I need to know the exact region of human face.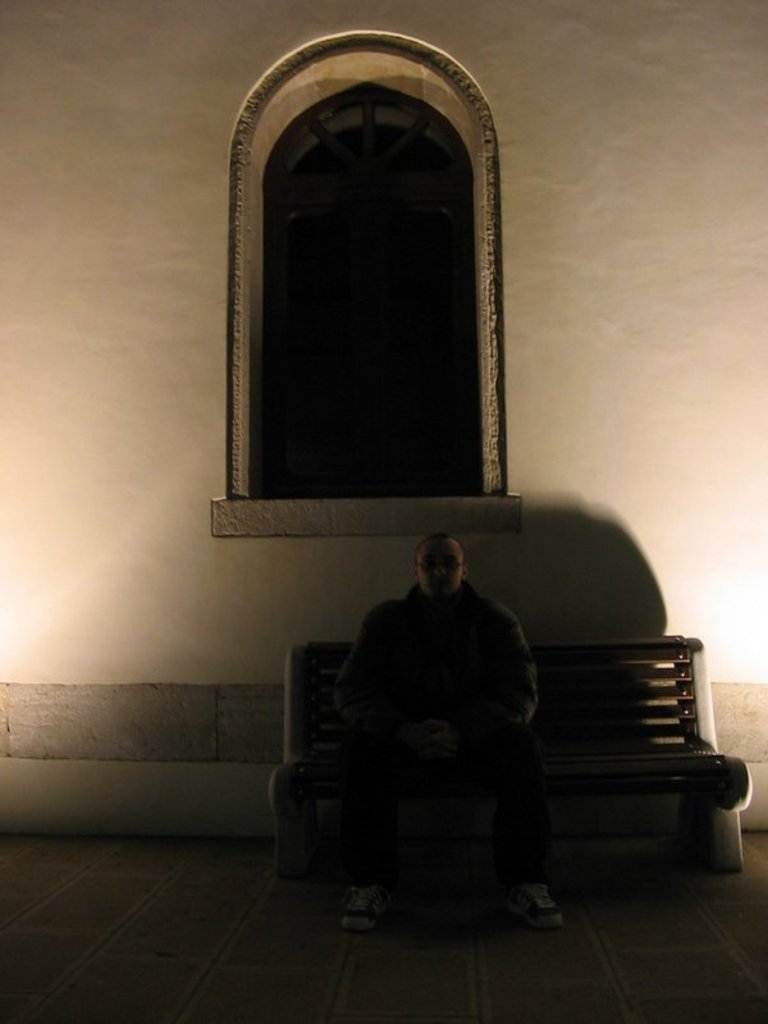
Region: select_region(417, 539, 463, 605).
